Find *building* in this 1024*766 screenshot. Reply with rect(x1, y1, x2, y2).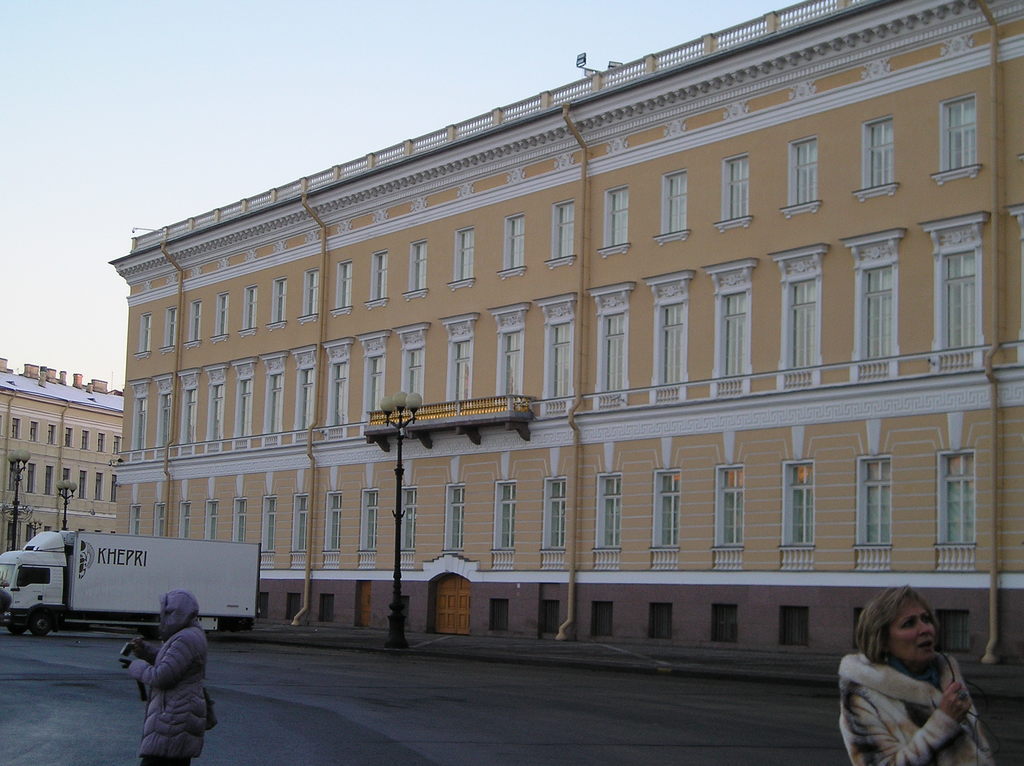
rect(0, 355, 124, 552).
